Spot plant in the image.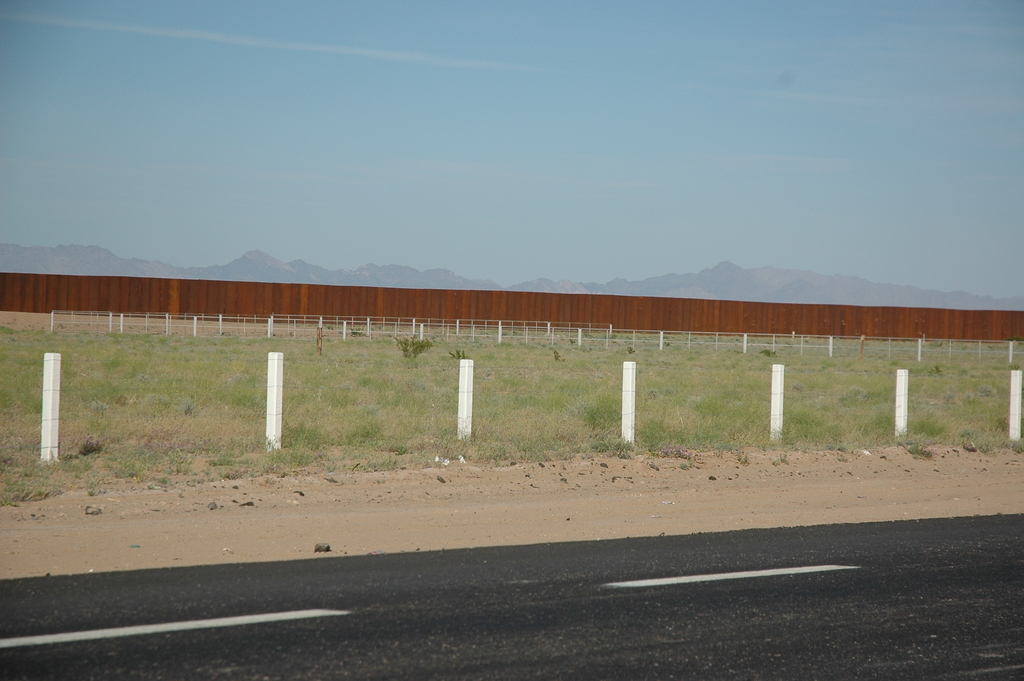
plant found at select_region(551, 345, 565, 359).
